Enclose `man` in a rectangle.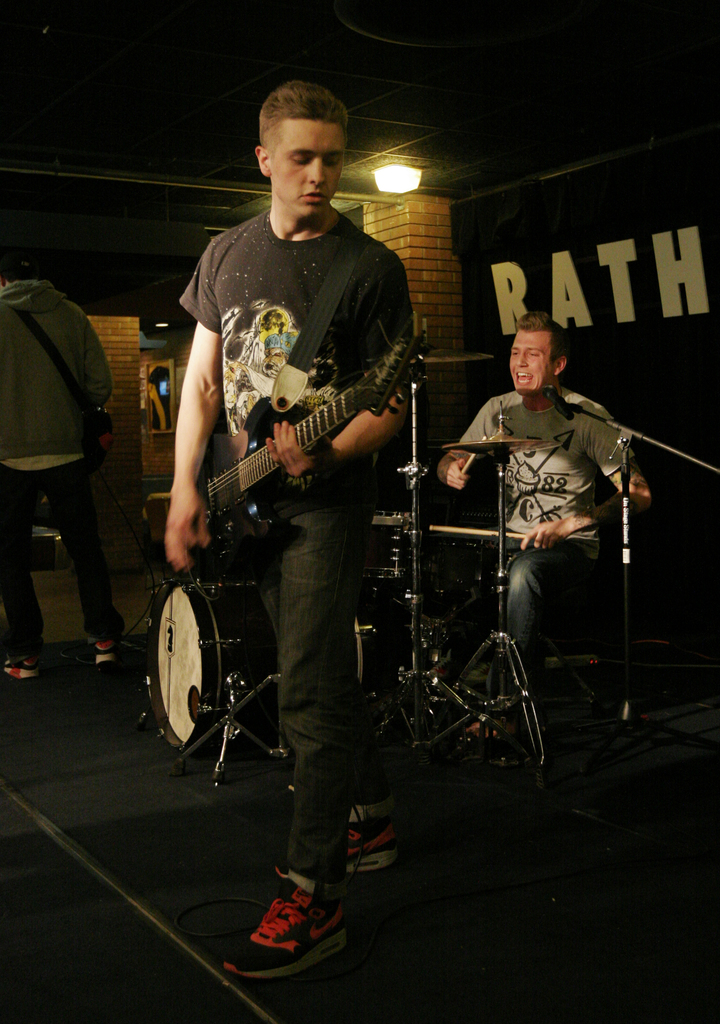
select_region(440, 312, 650, 740).
